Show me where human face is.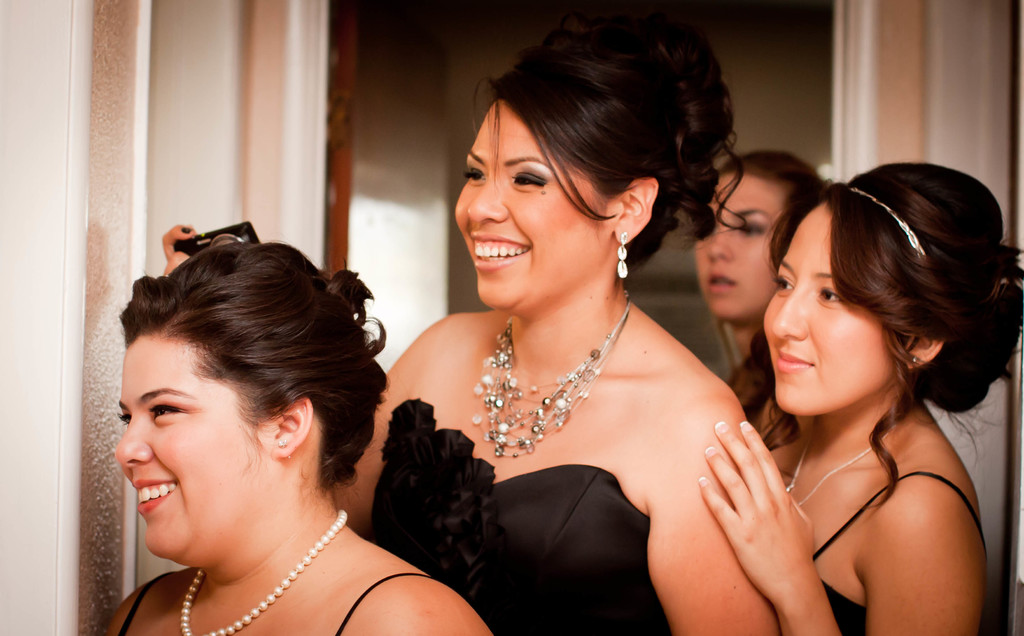
human face is at BBox(115, 328, 266, 560).
